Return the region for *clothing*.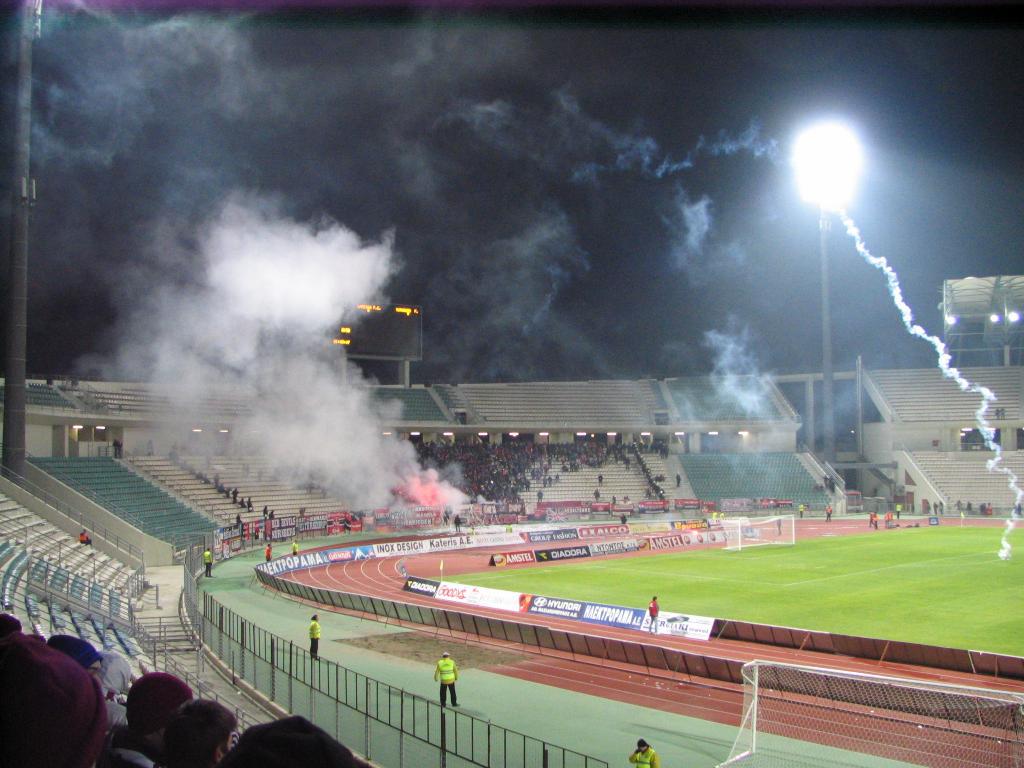
left=198, top=554, right=210, bottom=577.
